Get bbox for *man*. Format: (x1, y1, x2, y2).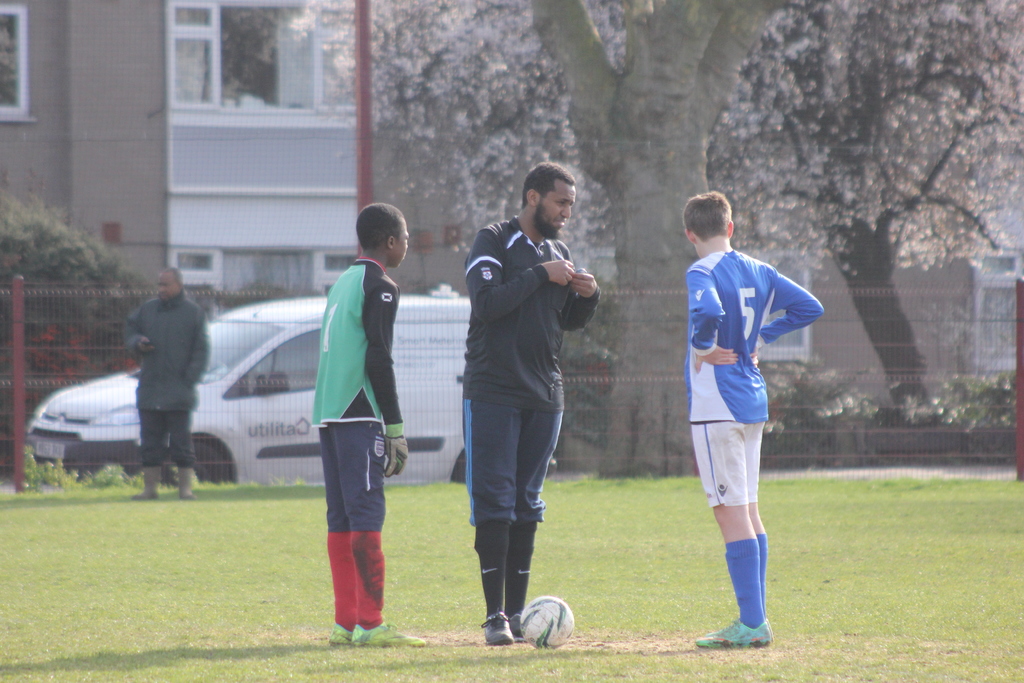
(456, 160, 605, 648).
